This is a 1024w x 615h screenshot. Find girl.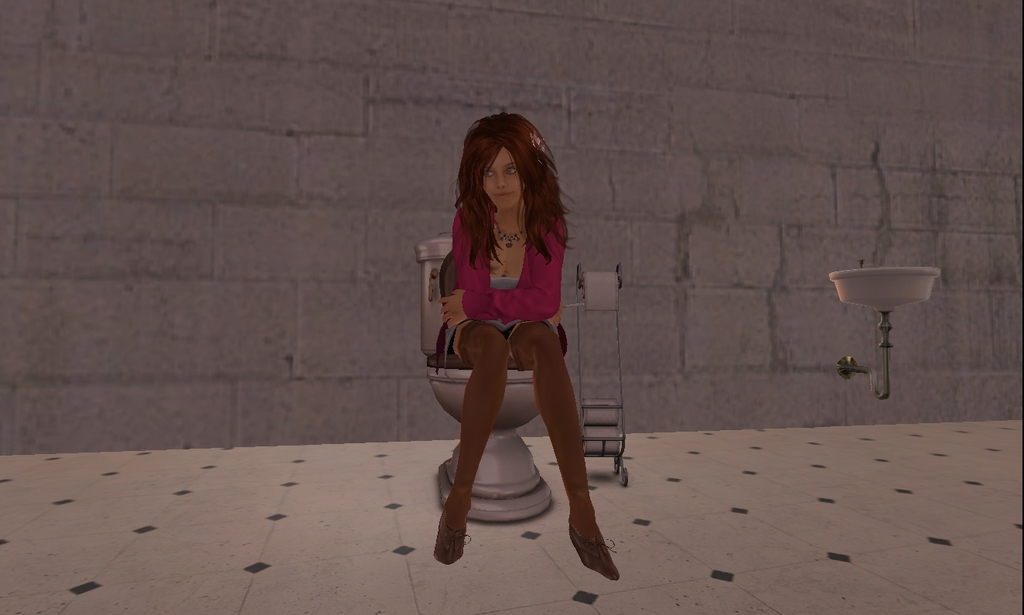
Bounding box: detection(435, 94, 622, 576).
